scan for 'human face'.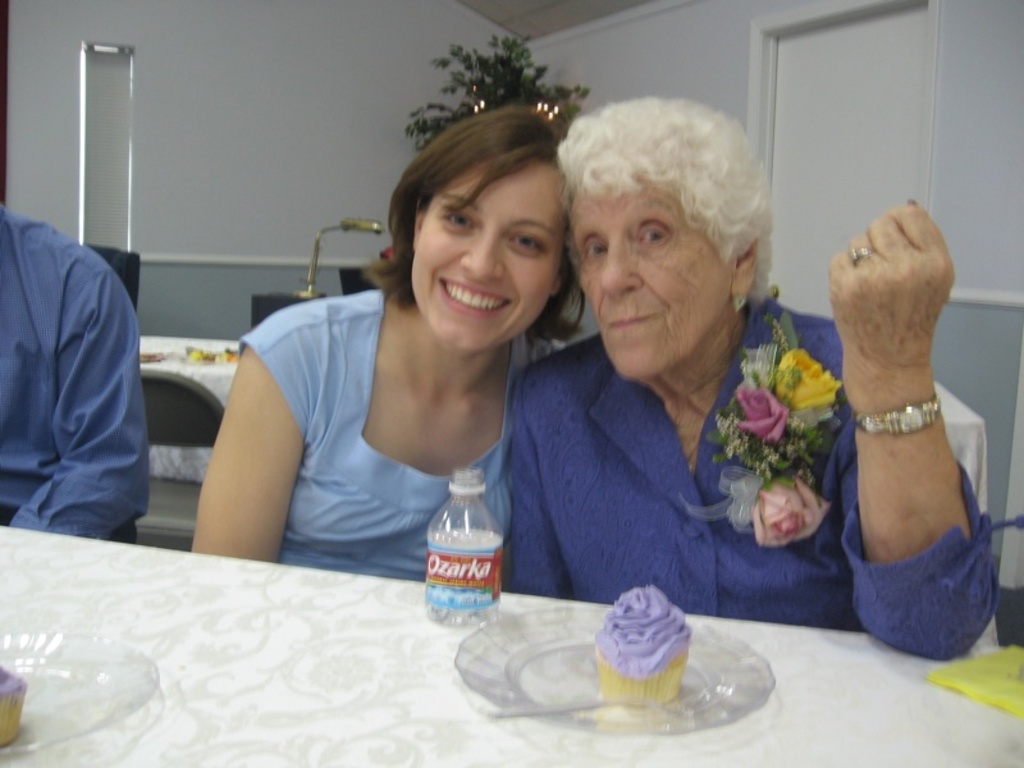
Scan result: [x1=416, y1=163, x2=567, y2=356].
